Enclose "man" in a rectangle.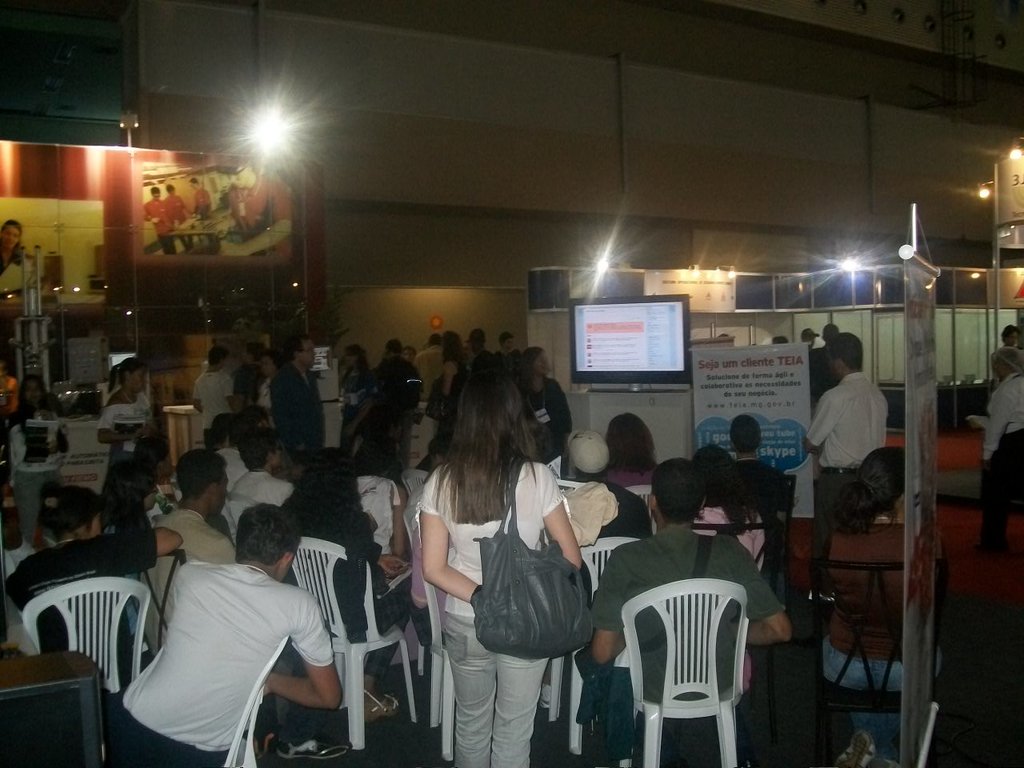
rect(577, 462, 791, 767).
